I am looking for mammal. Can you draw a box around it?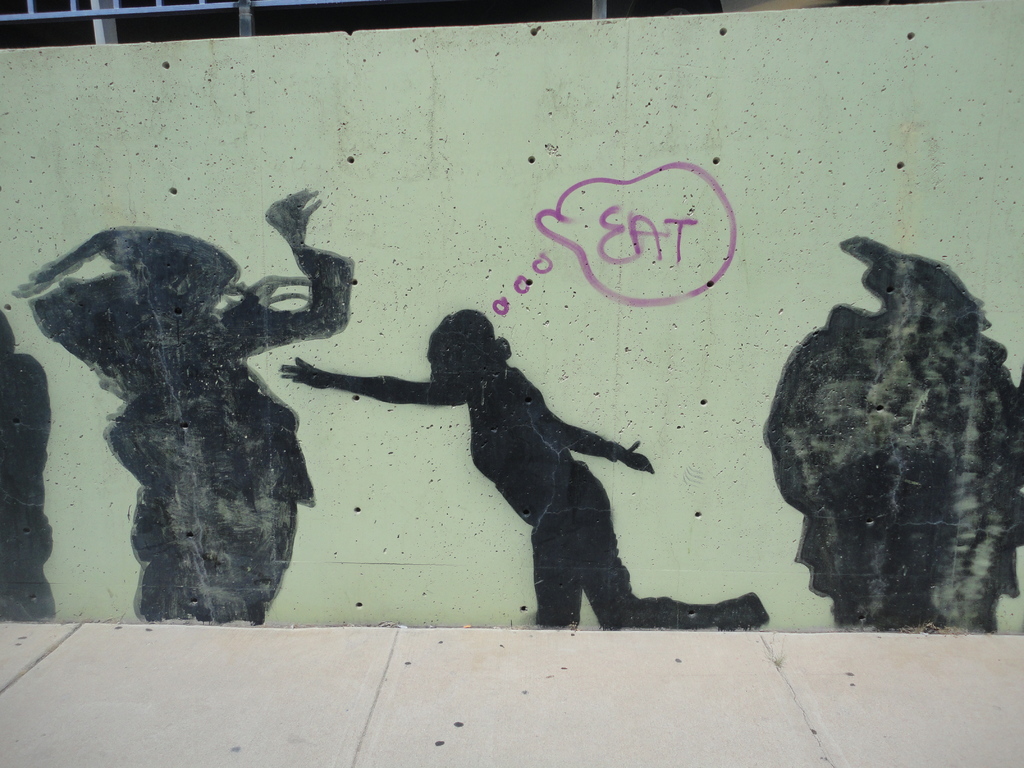
Sure, the bounding box is x1=24 y1=211 x2=353 y2=632.
